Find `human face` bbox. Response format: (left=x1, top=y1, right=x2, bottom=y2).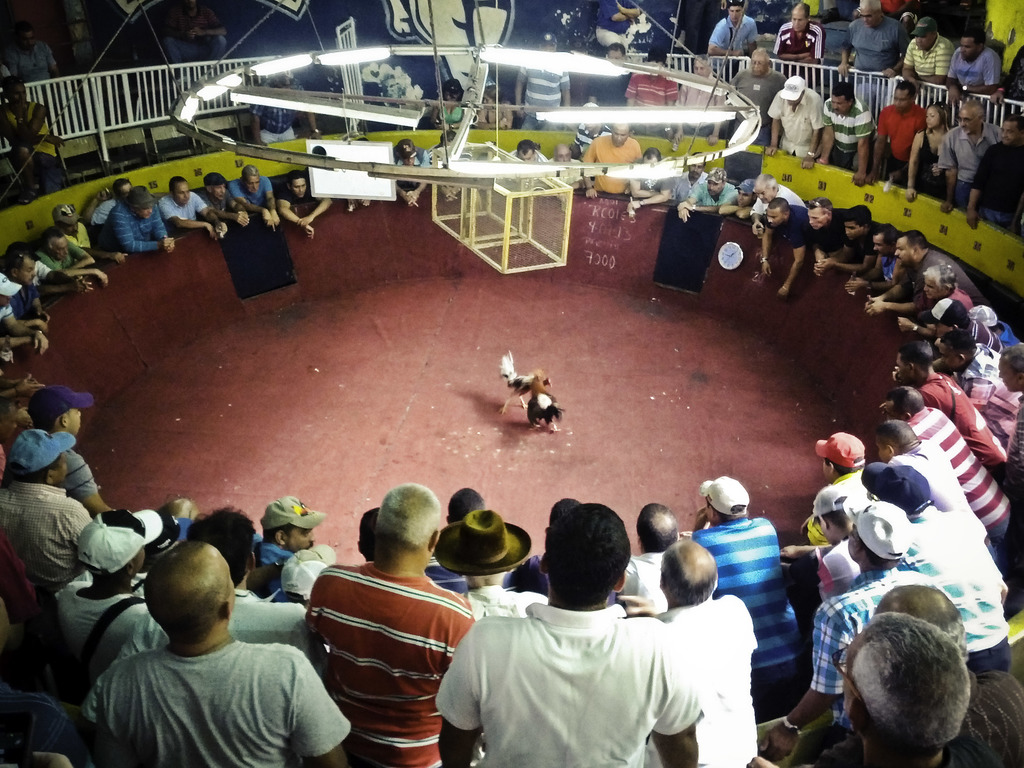
(left=845, top=219, right=863, bottom=241).
